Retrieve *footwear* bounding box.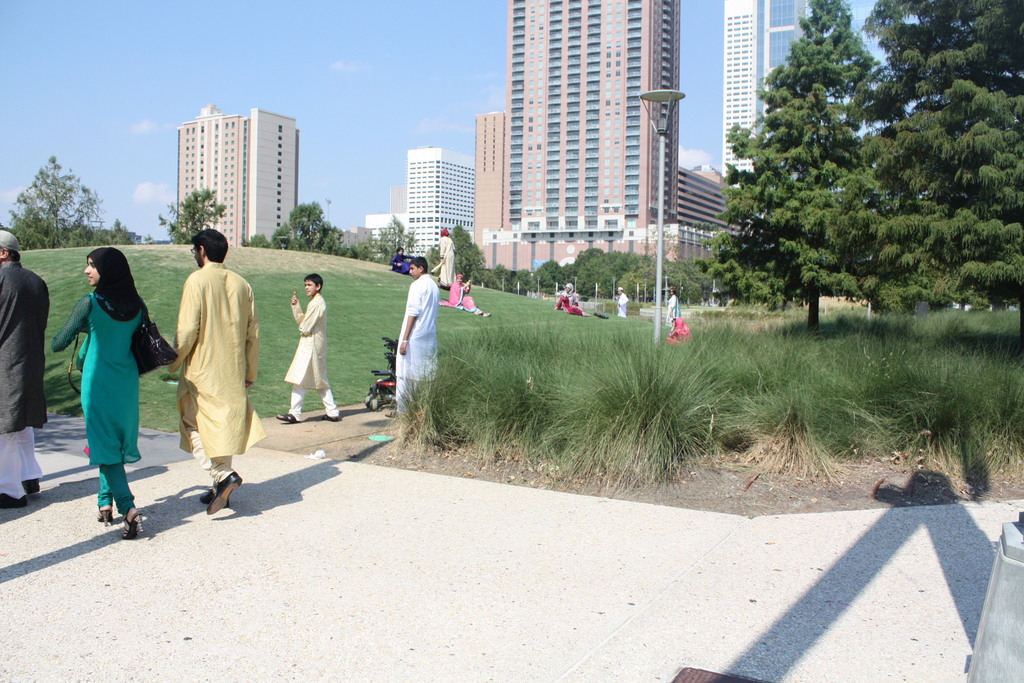
Bounding box: [204,469,242,519].
